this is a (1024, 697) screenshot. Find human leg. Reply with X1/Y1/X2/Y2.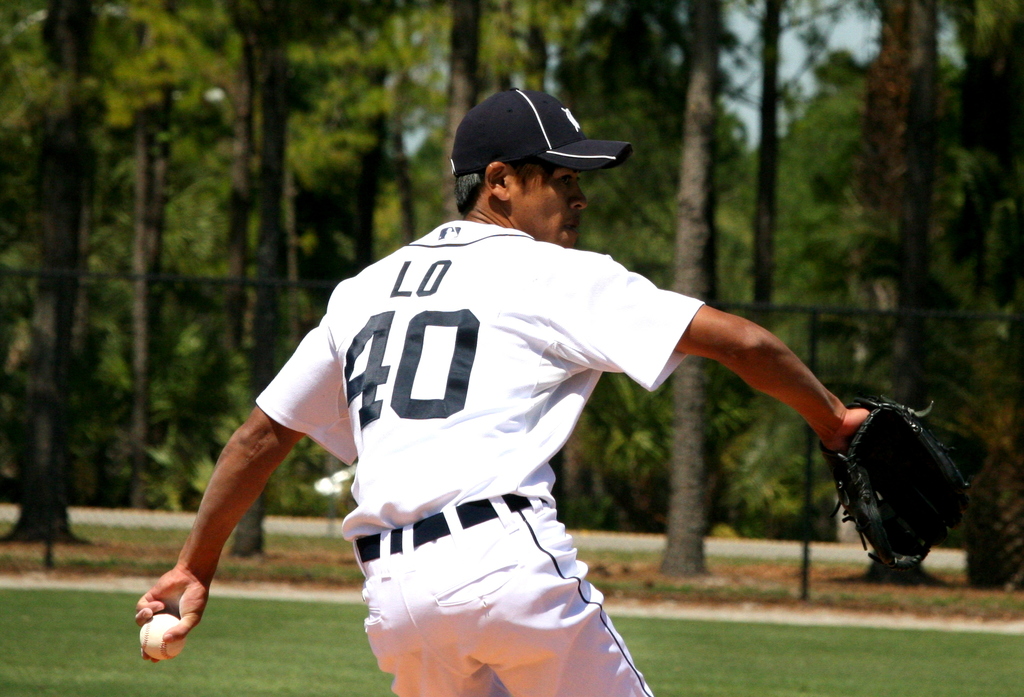
425/506/645/696.
